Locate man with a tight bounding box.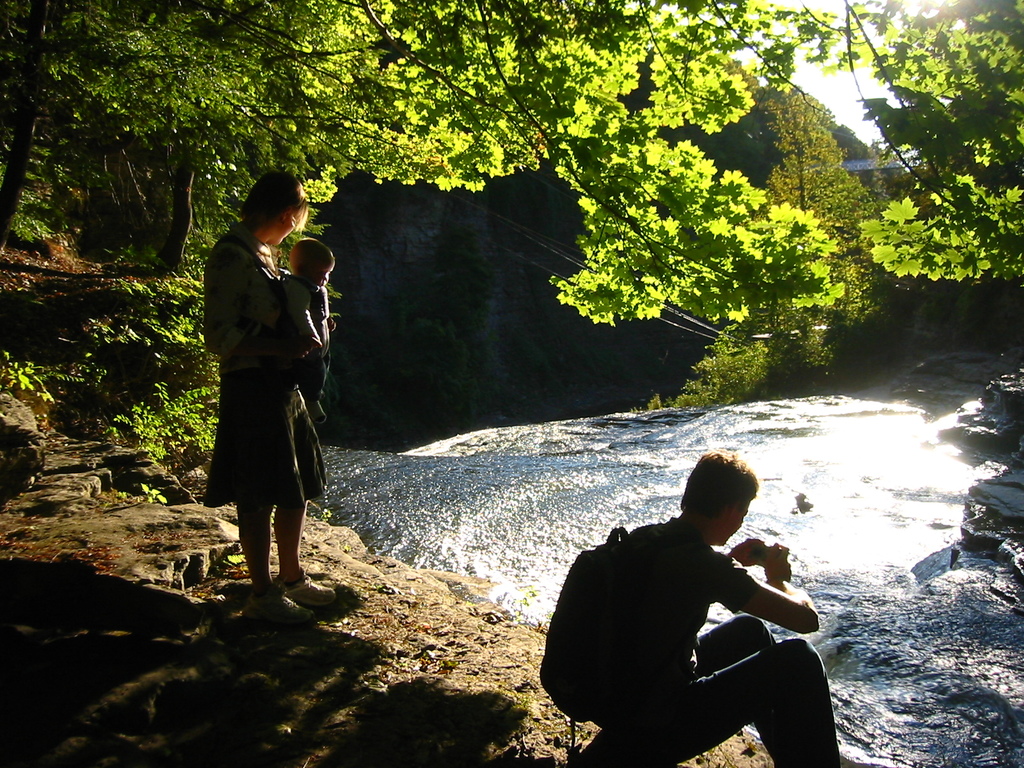
{"x1": 545, "y1": 458, "x2": 836, "y2": 757}.
